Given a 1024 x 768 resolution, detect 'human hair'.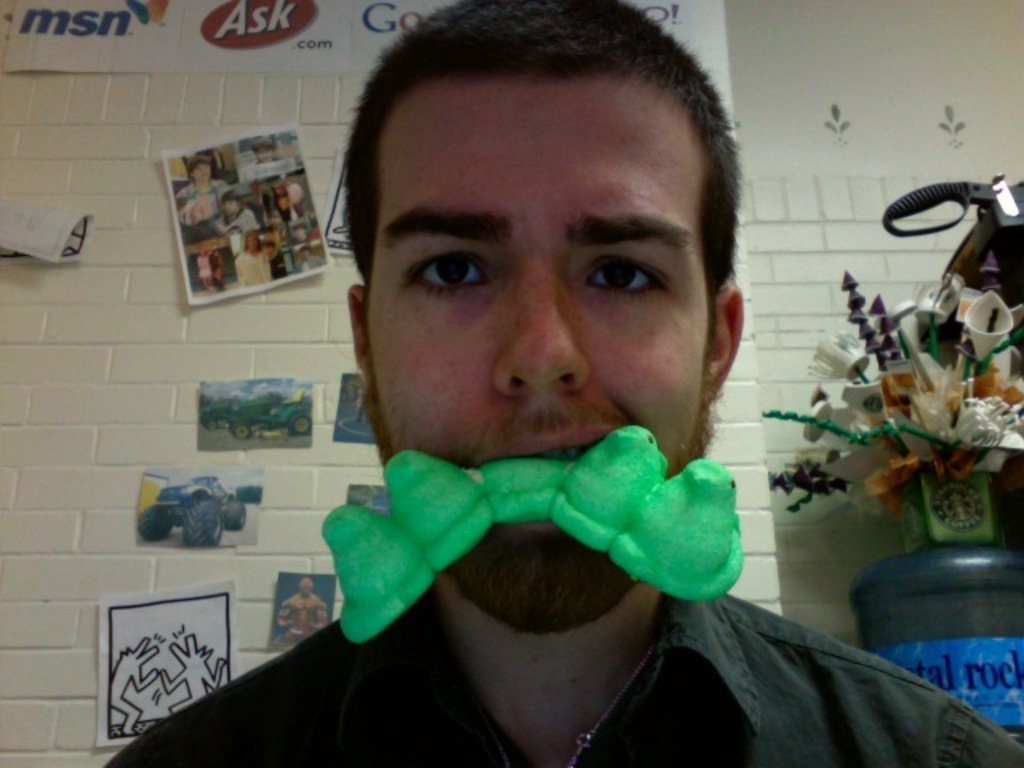
Rect(339, 0, 747, 379).
